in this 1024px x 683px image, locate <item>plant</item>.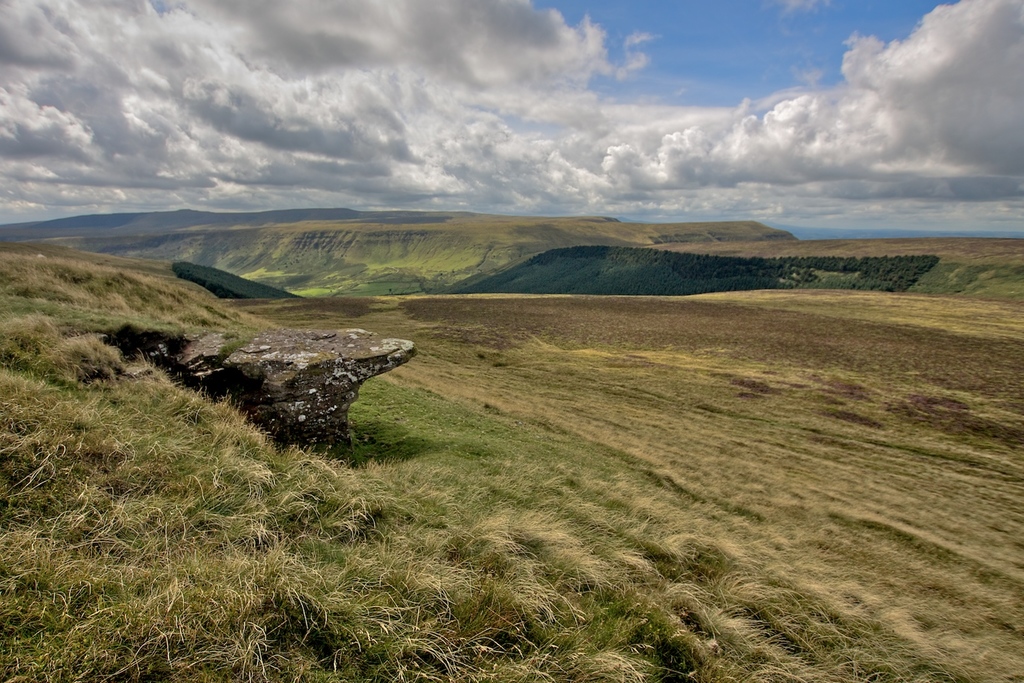
Bounding box: {"left": 0, "top": 260, "right": 1023, "bottom": 682}.
